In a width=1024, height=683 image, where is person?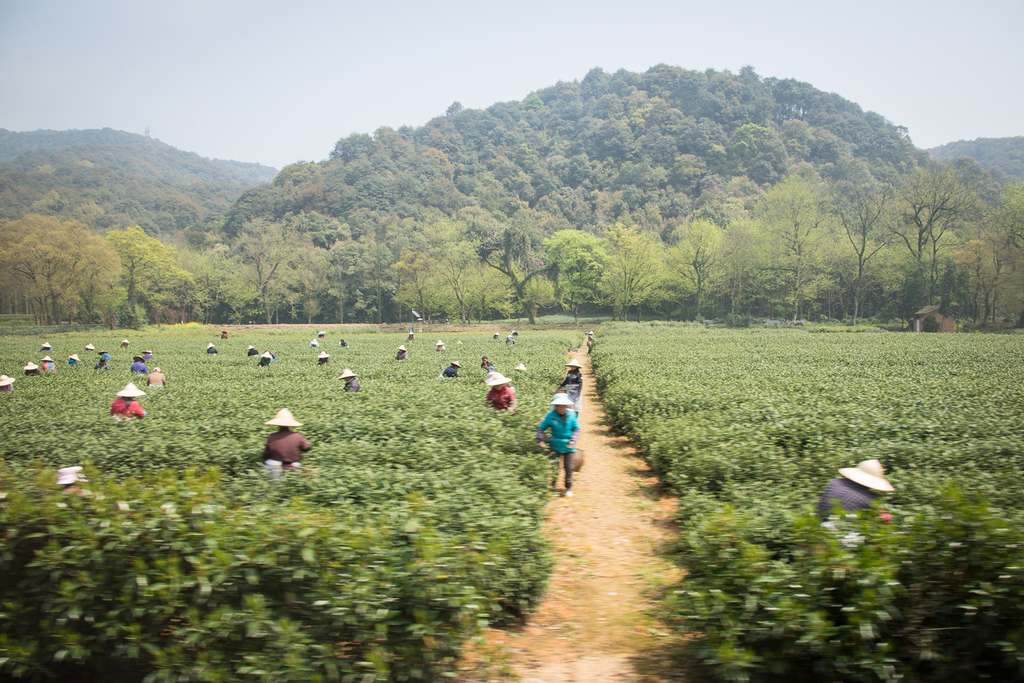
558:360:584:420.
